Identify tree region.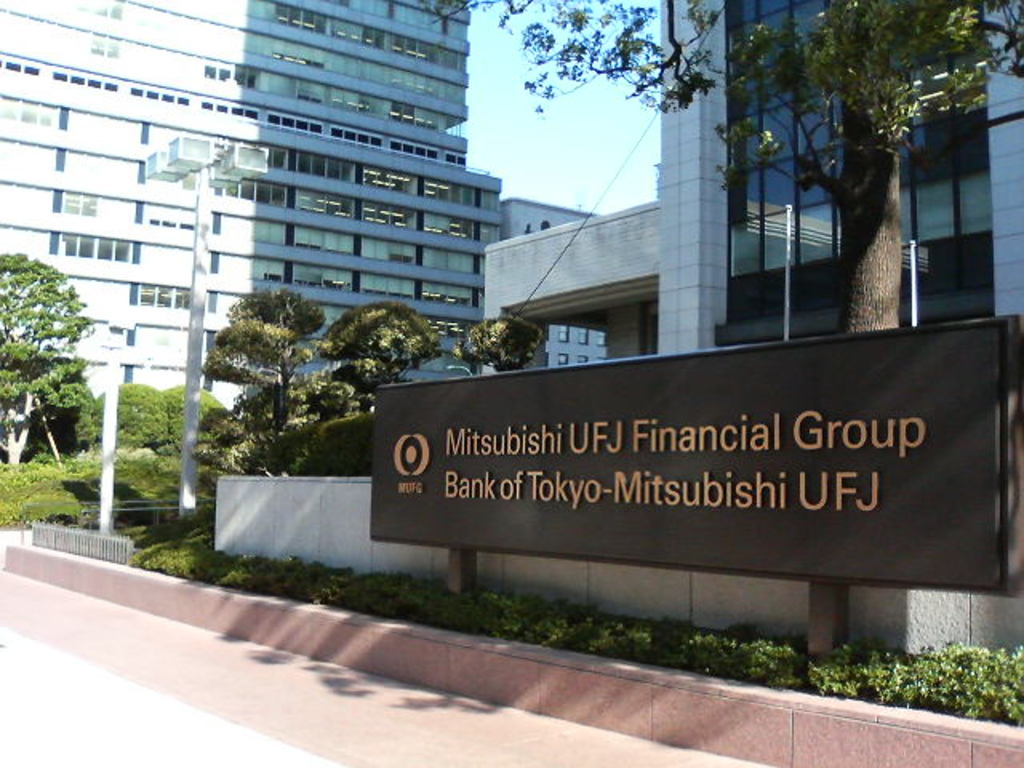
Region: bbox=[34, 357, 98, 445].
